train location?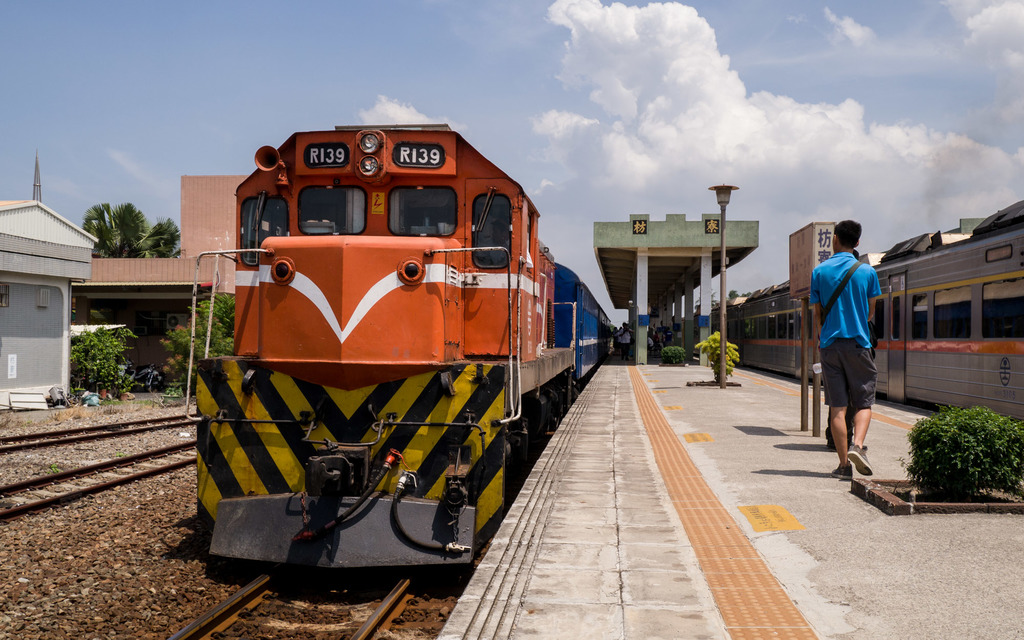
x1=180 y1=120 x2=619 y2=584
